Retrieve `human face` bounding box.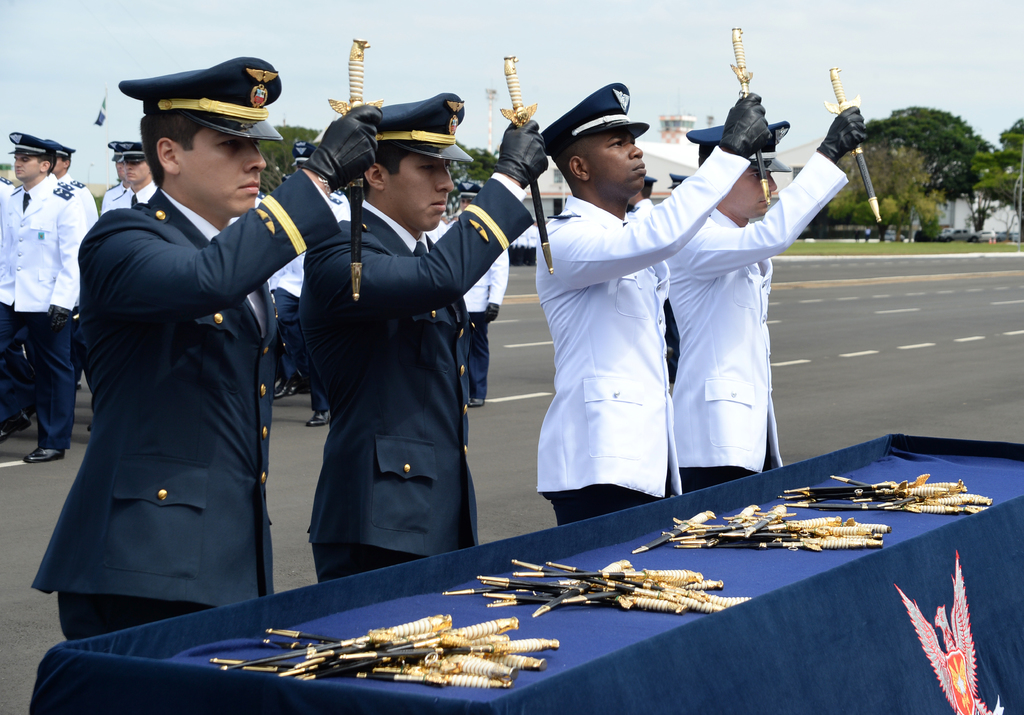
Bounding box: <bbox>593, 126, 646, 200</bbox>.
